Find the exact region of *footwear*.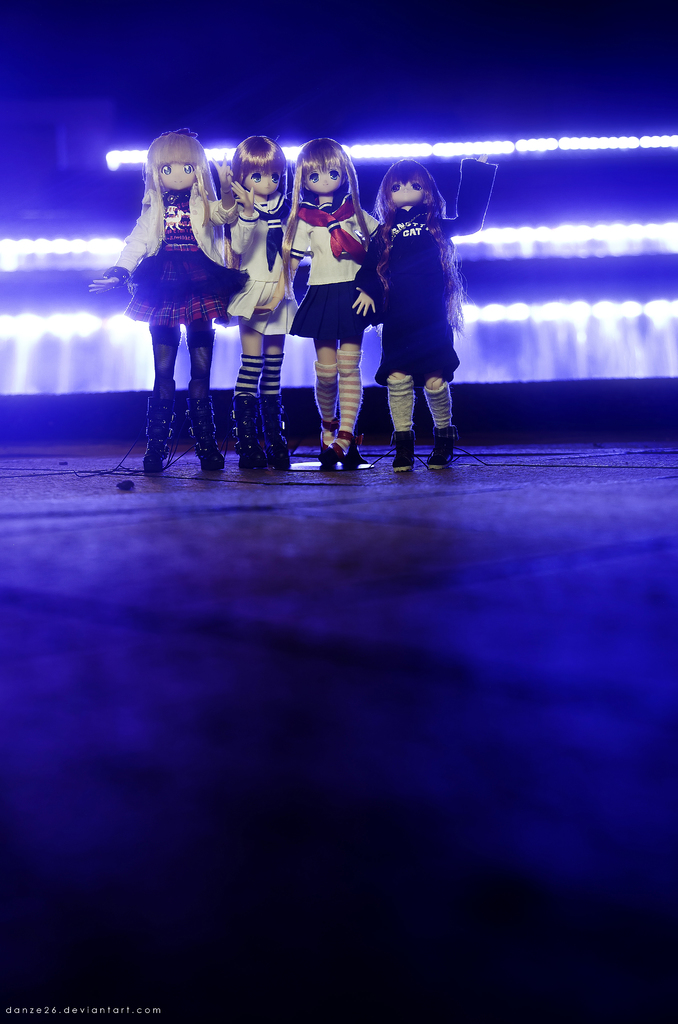
Exact region: 426/427/484/469.
